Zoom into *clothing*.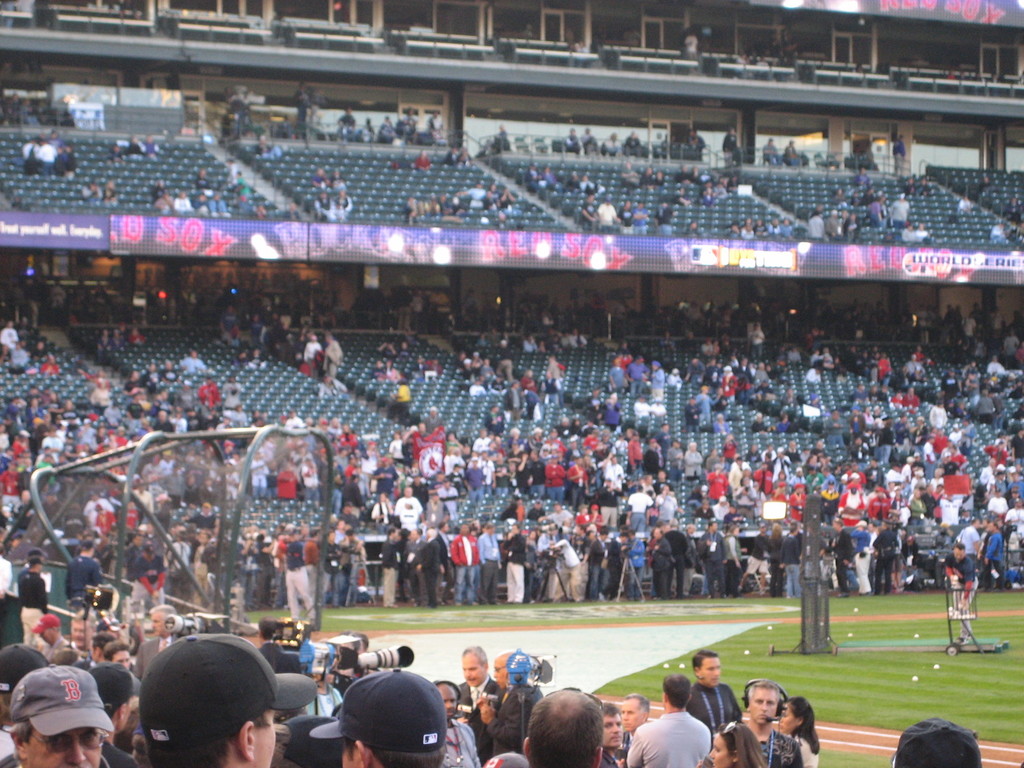
Zoom target: (932, 438, 947, 461).
